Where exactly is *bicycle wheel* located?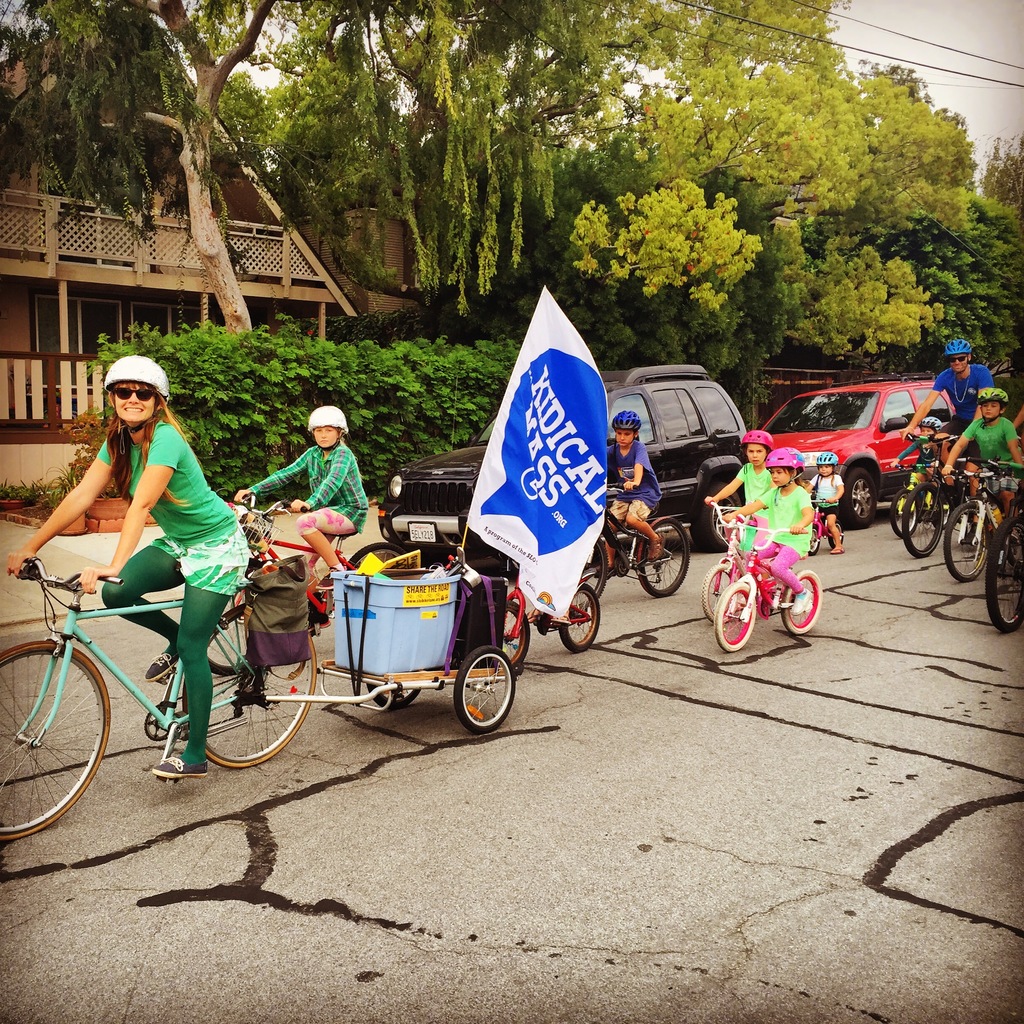
Its bounding box is pyautogui.locateOnScreen(831, 517, 849, 545).
